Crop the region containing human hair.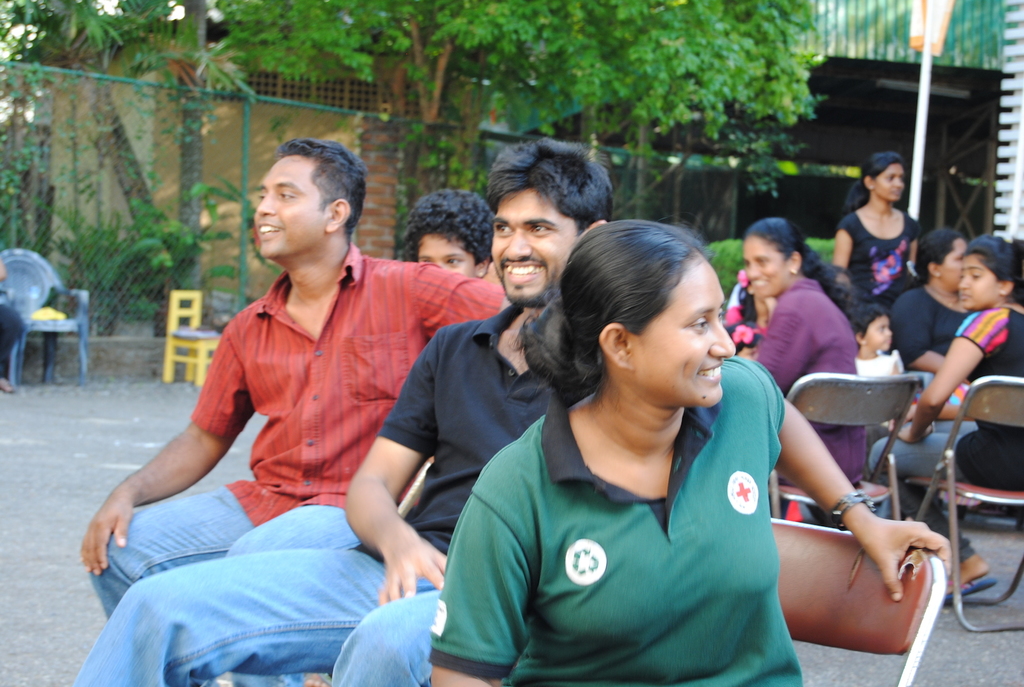
Crop region: bbox=(740, 212, 855, 317).
